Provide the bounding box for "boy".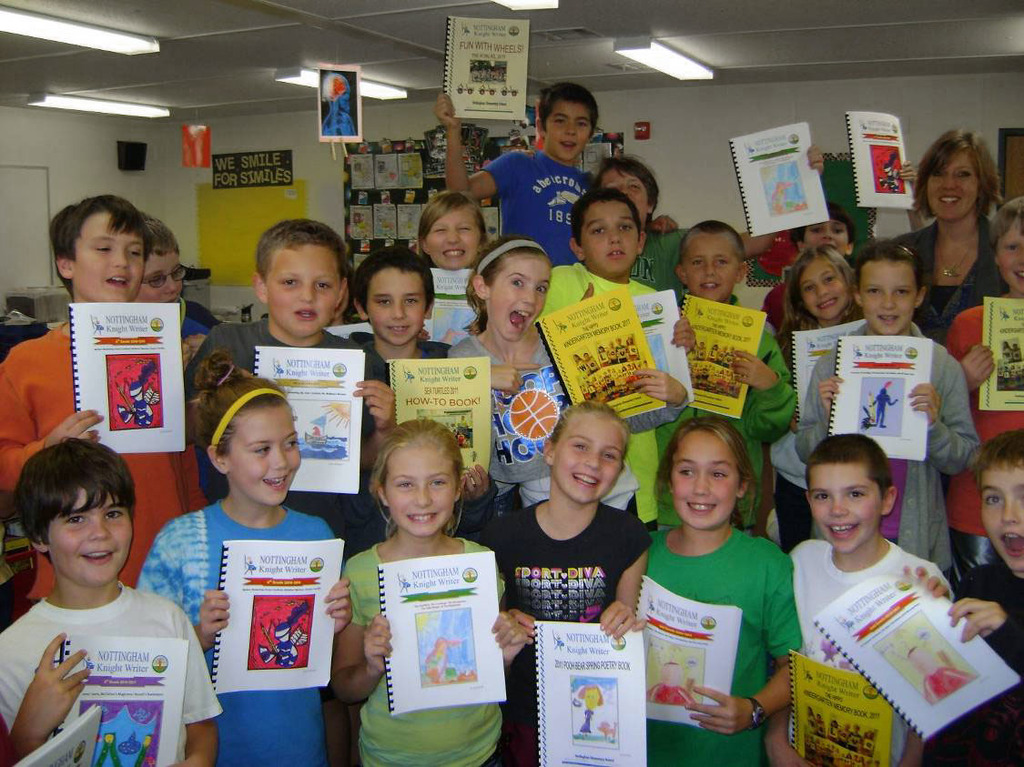
{"left": 134, "top": 217, "right": 224, "bottom": 357}.
